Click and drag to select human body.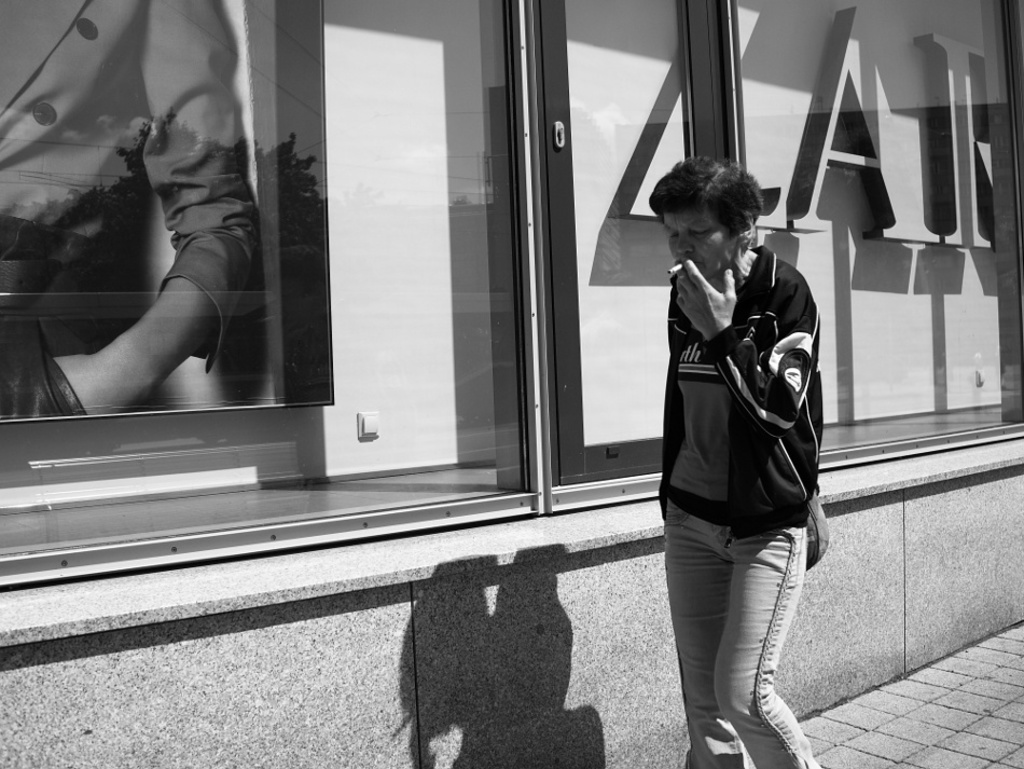
Selection: <bbox>635, 174, 834, 754</bbox>.
